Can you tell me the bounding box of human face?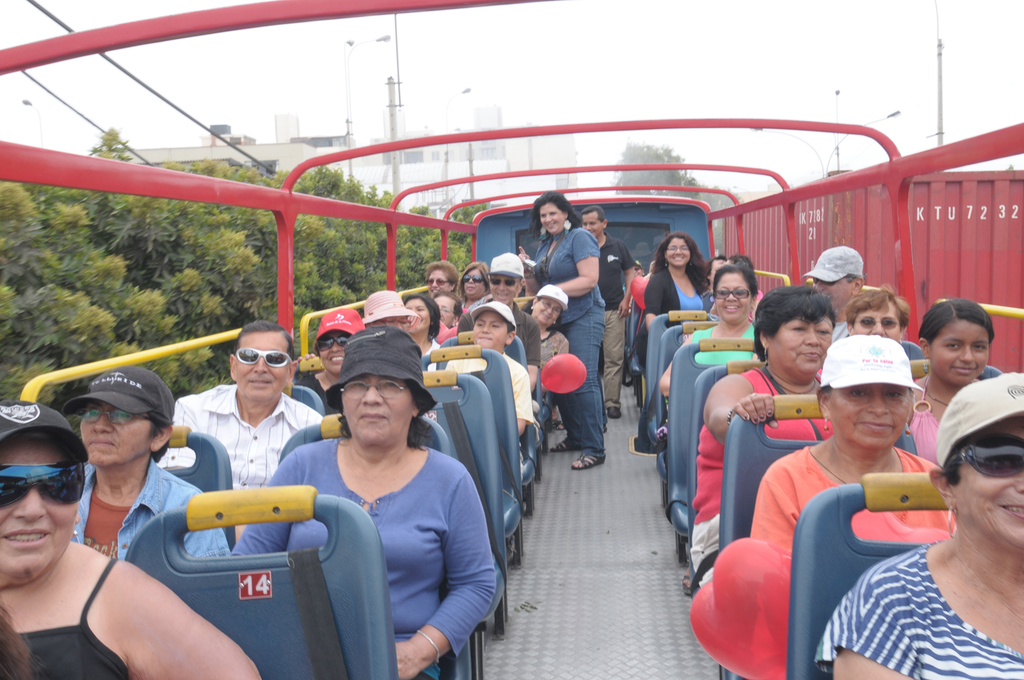
pyautogui.locateOnScreen(490, 274, 520, 302).
